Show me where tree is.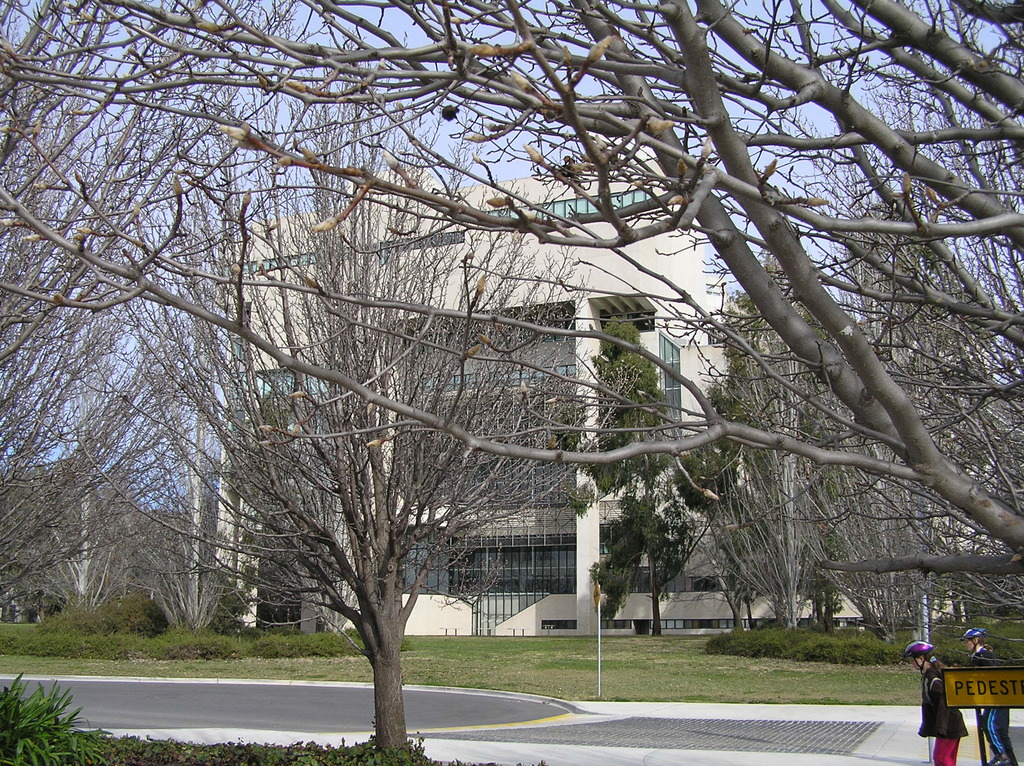
tree is at (x1=0, y1=0, x2=1023, y2=598).
